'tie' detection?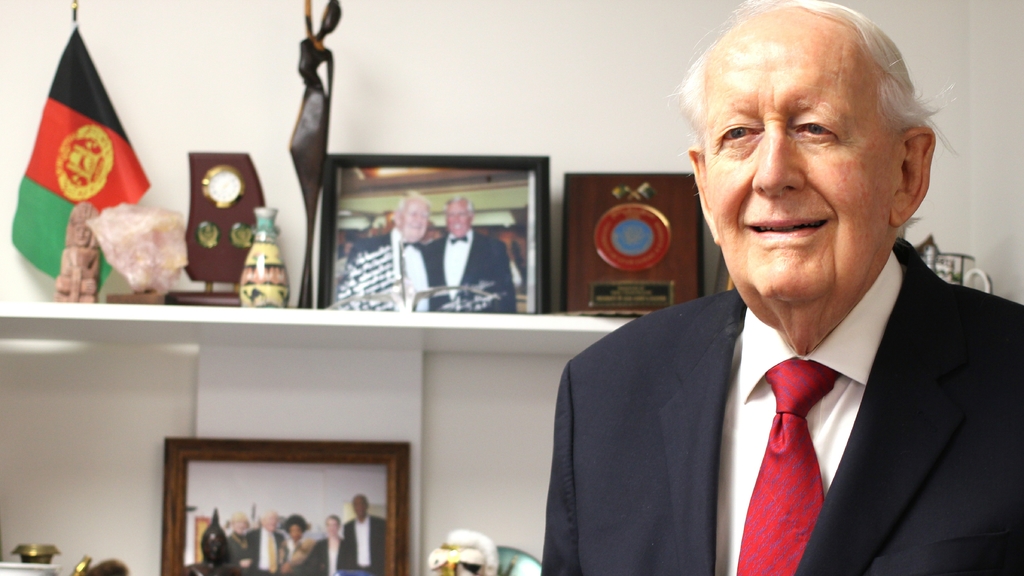
pyautogui.locateOnScreen(732, 360, 835, 575)
